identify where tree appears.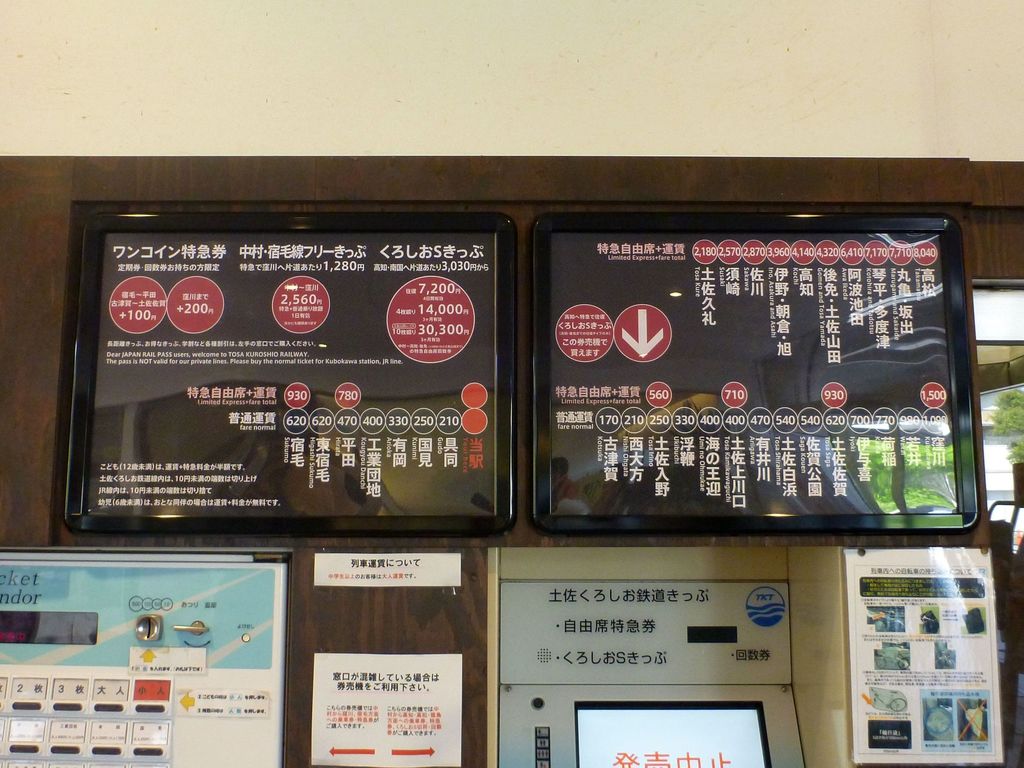
Appears at detection(996, 388, 1023, 468).
